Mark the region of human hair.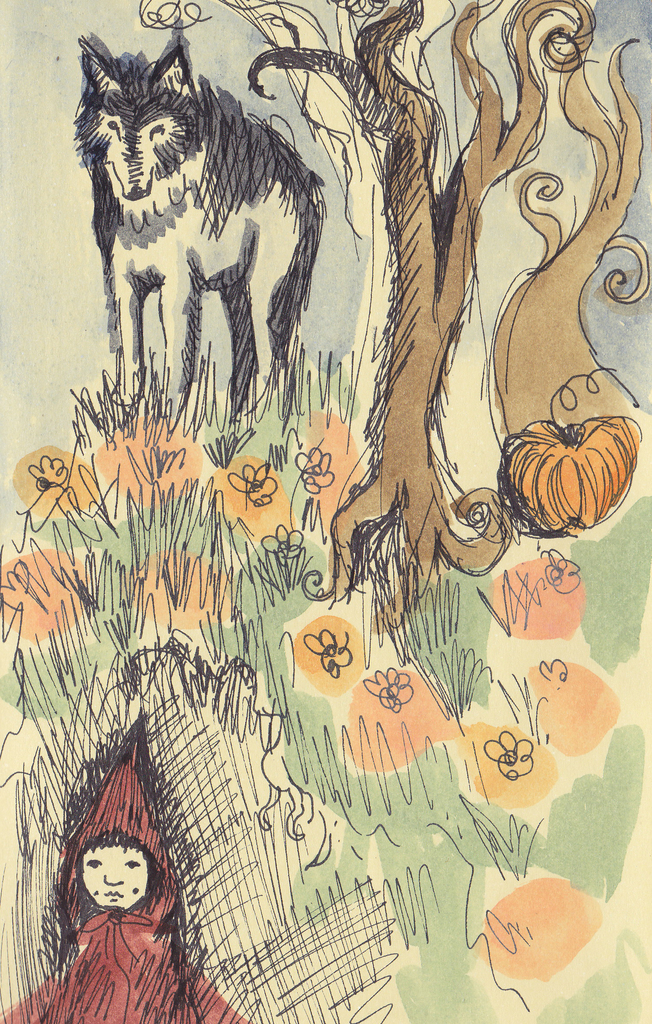
Region: locate(77, 831, 157, 889).
